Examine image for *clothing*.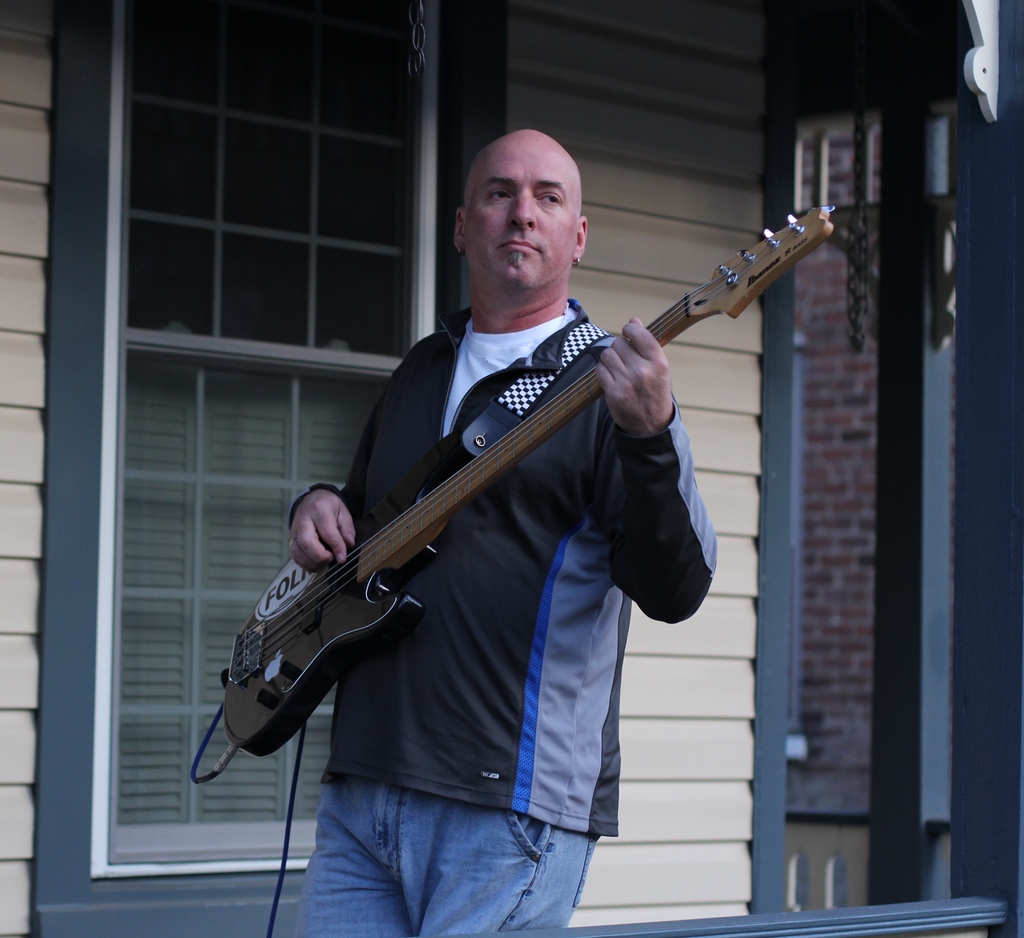
Examination result: [289, 295, 722, 932].
